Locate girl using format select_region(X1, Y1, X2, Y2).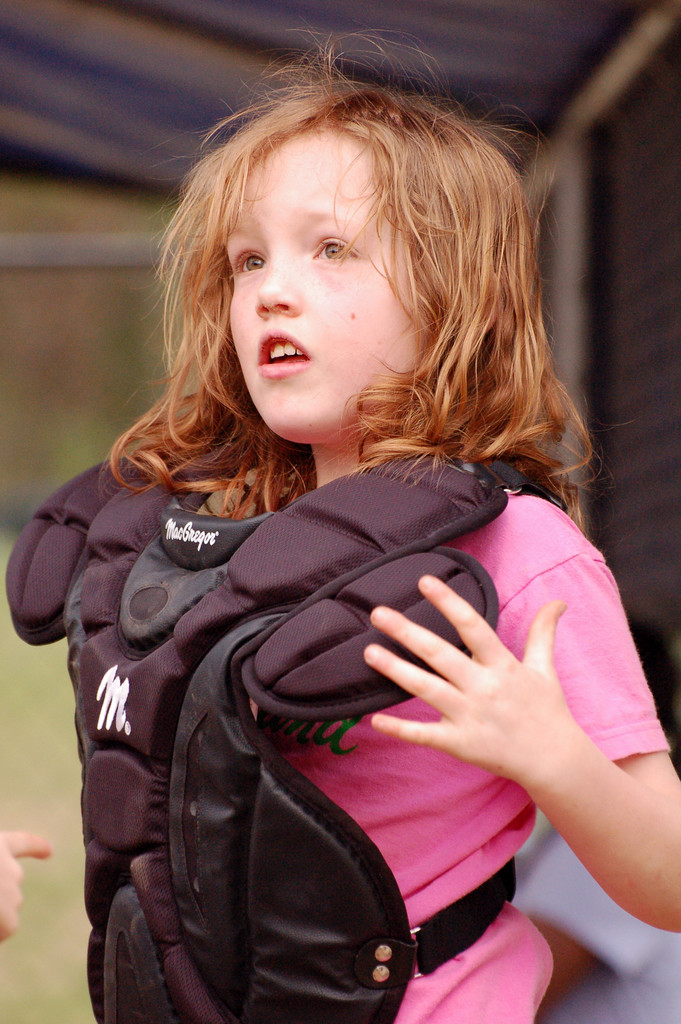
select_region(8, 35, 680, 1023).
